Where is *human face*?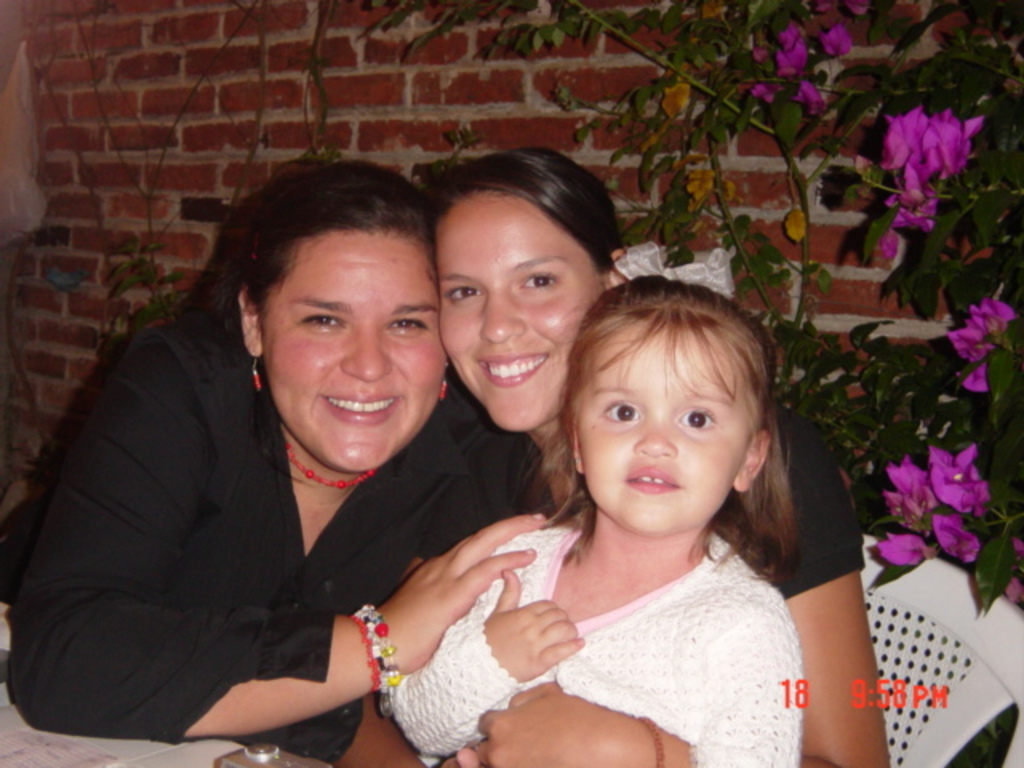
l=264, t=234, r=445, b=467.
